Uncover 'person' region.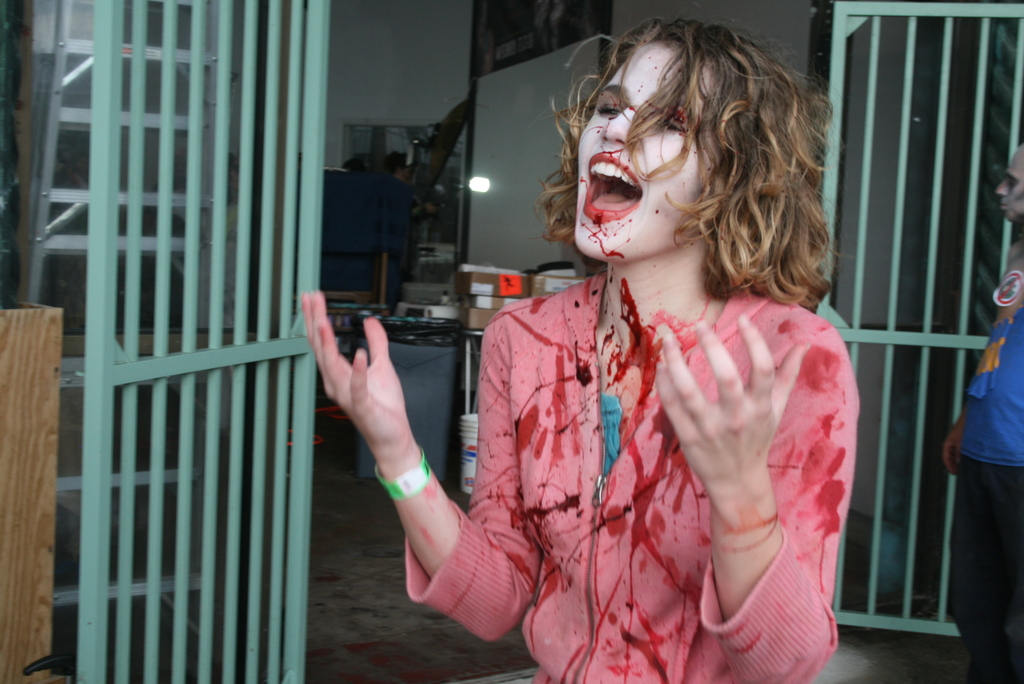
Uncovered: pyautogui.locateOnScreen(932, 158, 1023, 683).
